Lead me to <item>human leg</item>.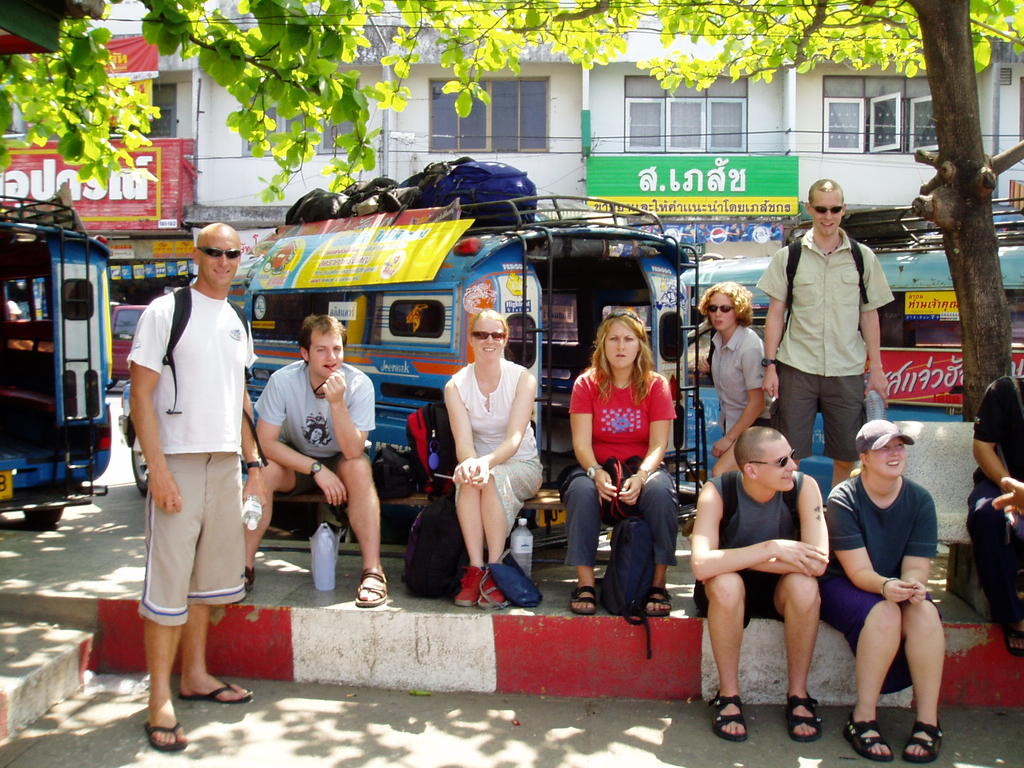
Lead to l=454, t=481, r=484, b=606.
